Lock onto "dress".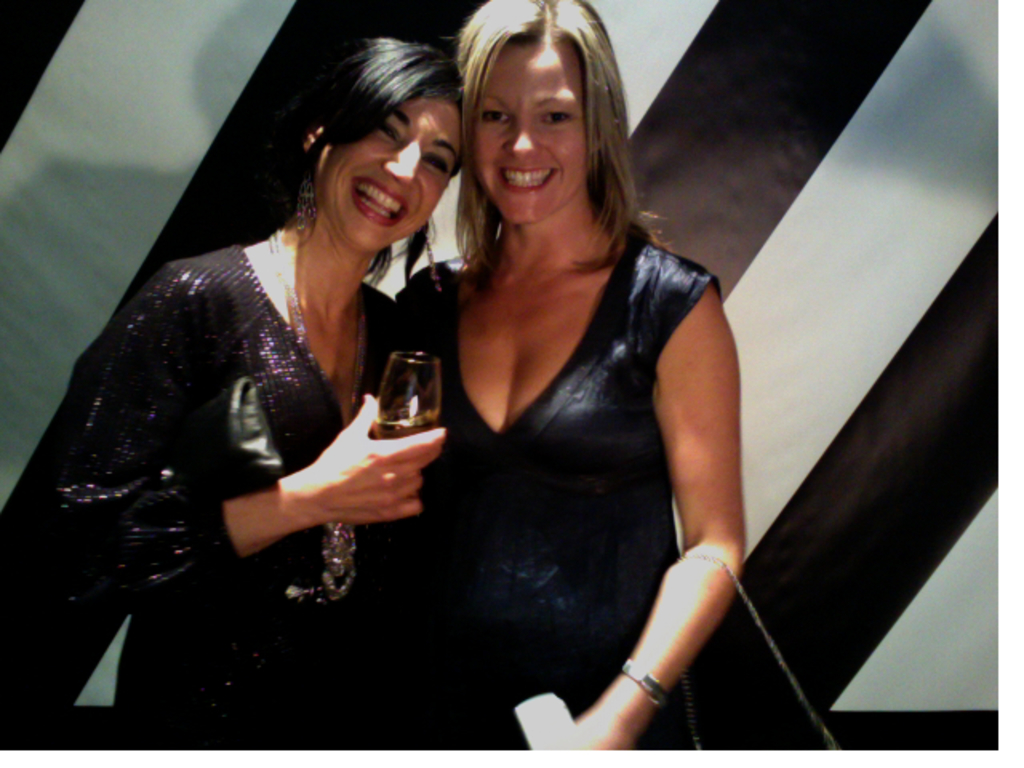
Locked: 54, 243, 398, 750.
